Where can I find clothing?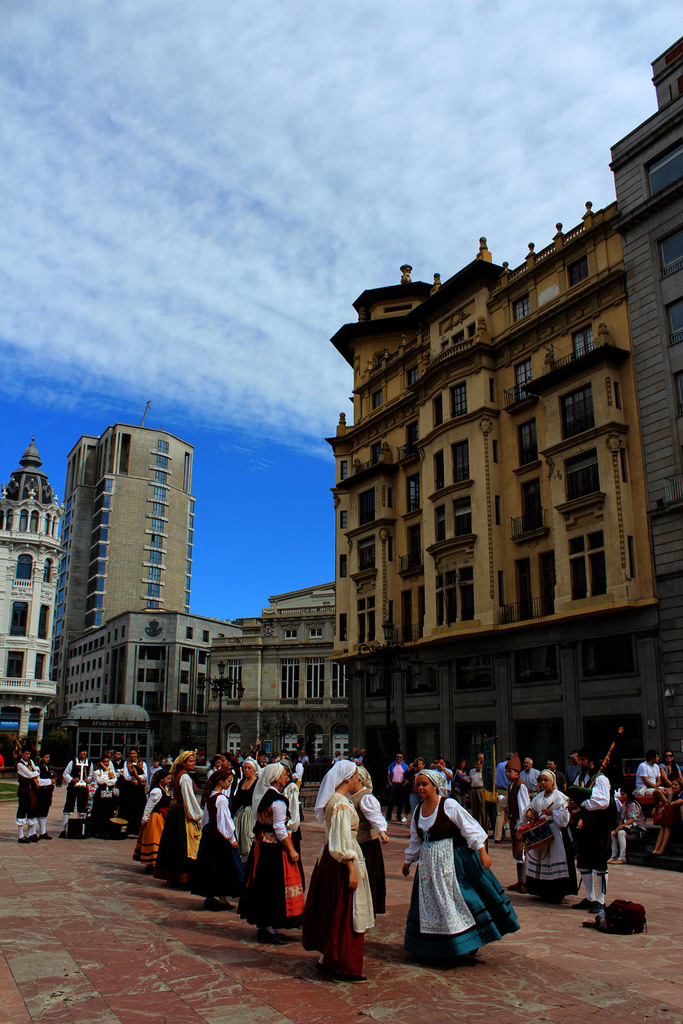
You can find it at Rect(245, 780, 318, 925).
